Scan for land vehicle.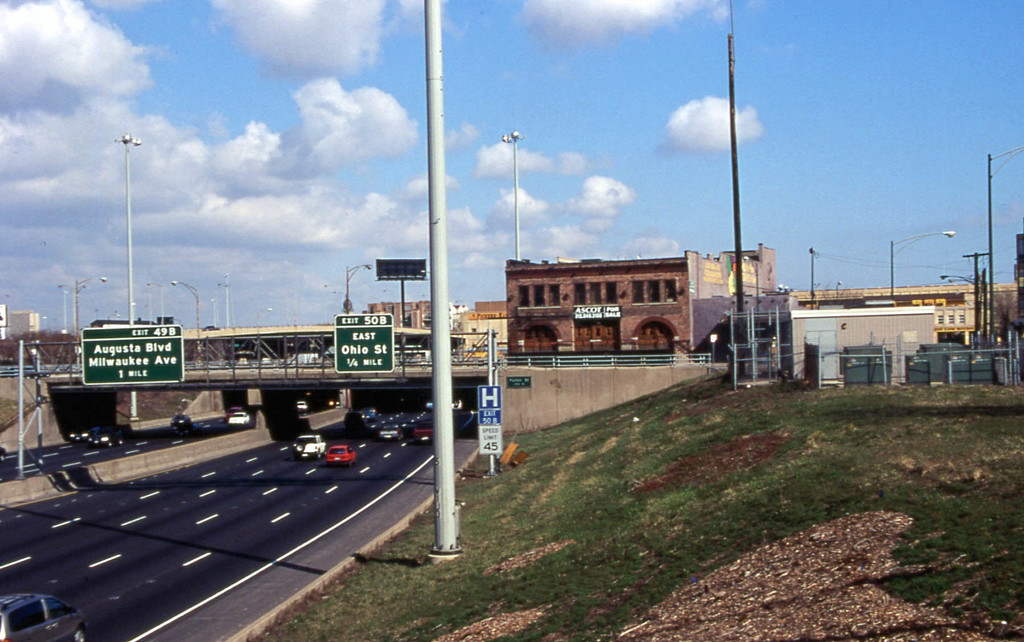
Scan result: [70,422,101,444].
